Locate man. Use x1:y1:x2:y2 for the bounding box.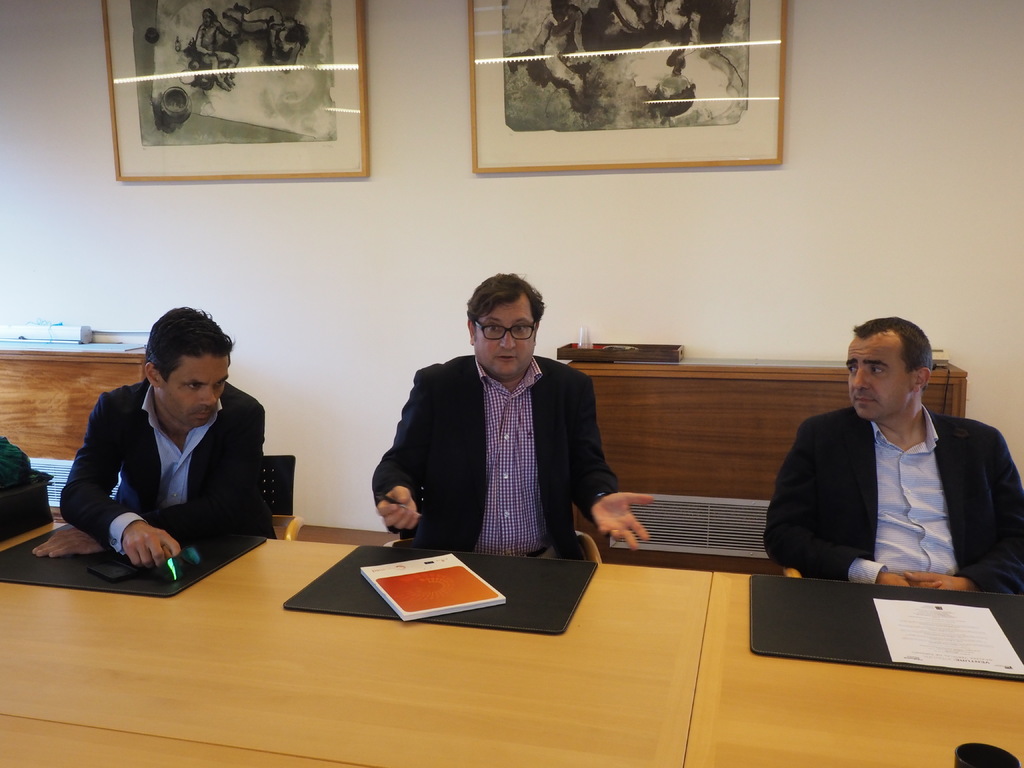
758:314:1021:594.
